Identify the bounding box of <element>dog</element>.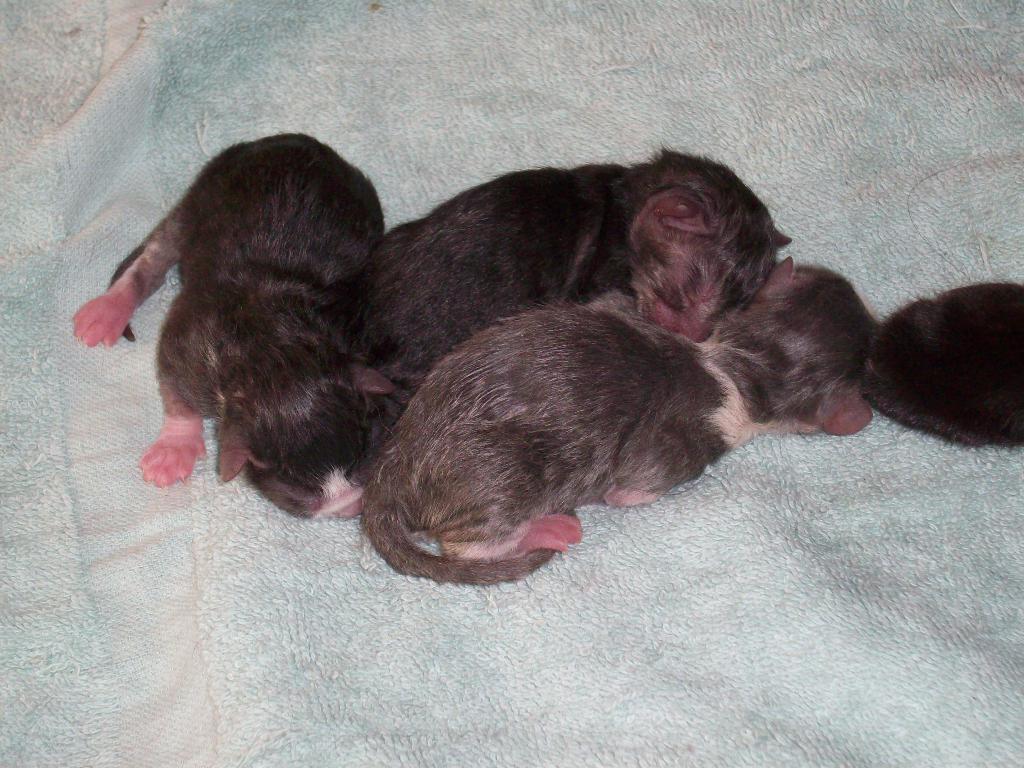
874:276:1023:449.
